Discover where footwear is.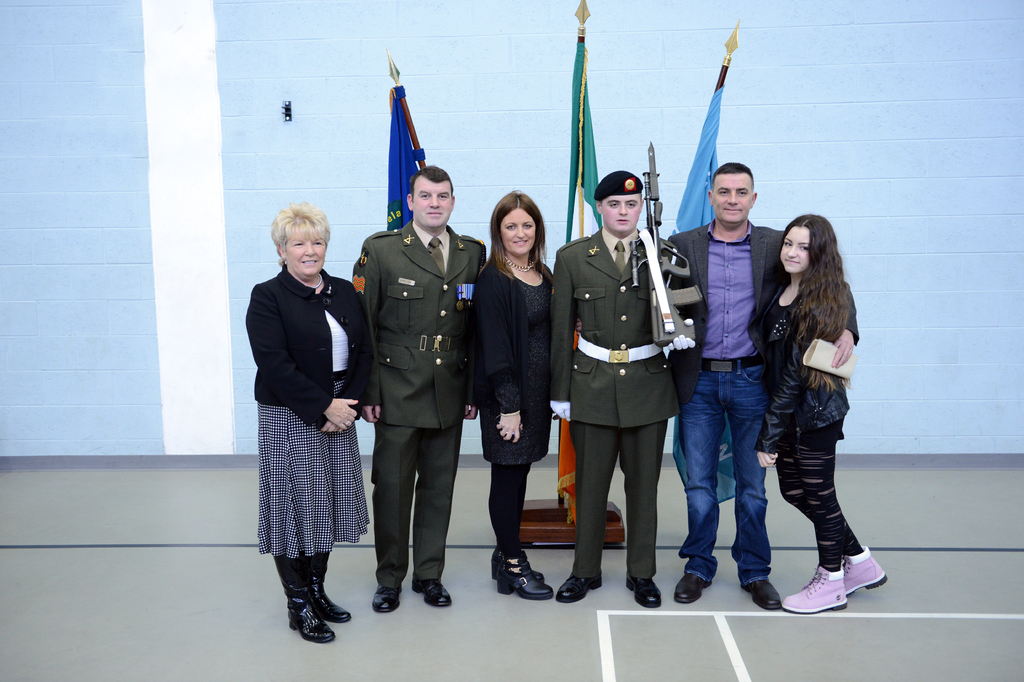
Discovered at {"left": 844, "top": 545, "right": 890, "bottom": 599}.
